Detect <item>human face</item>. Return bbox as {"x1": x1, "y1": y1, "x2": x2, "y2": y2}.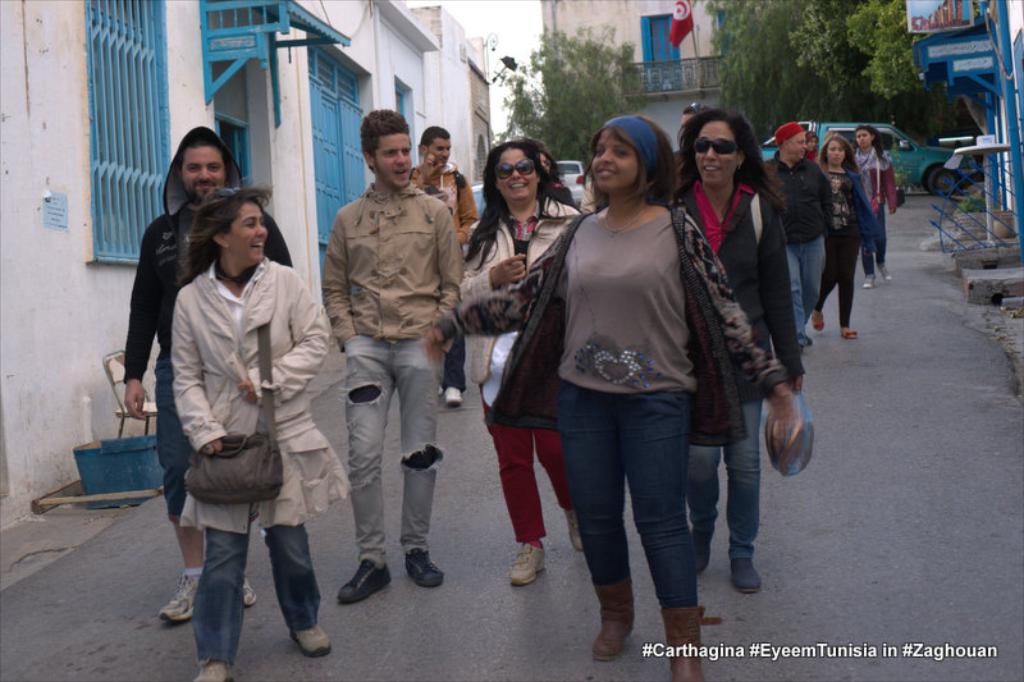
{"x1": 535, "y1": 156, "x2": 557, "y2": 179}.
